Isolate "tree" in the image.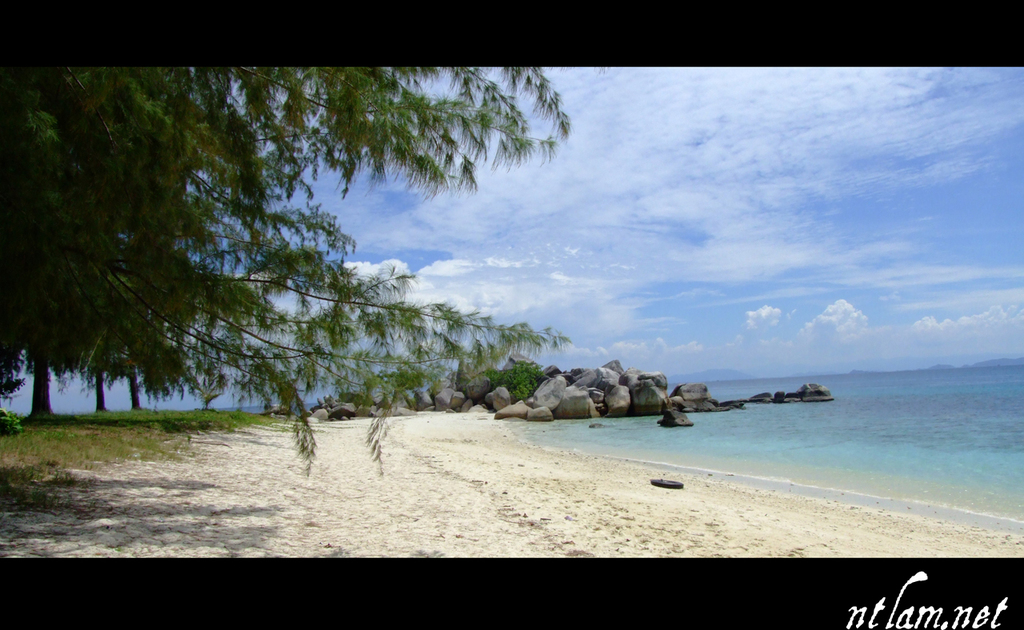
Isolated region: detection(2, 68, 573, 475).
